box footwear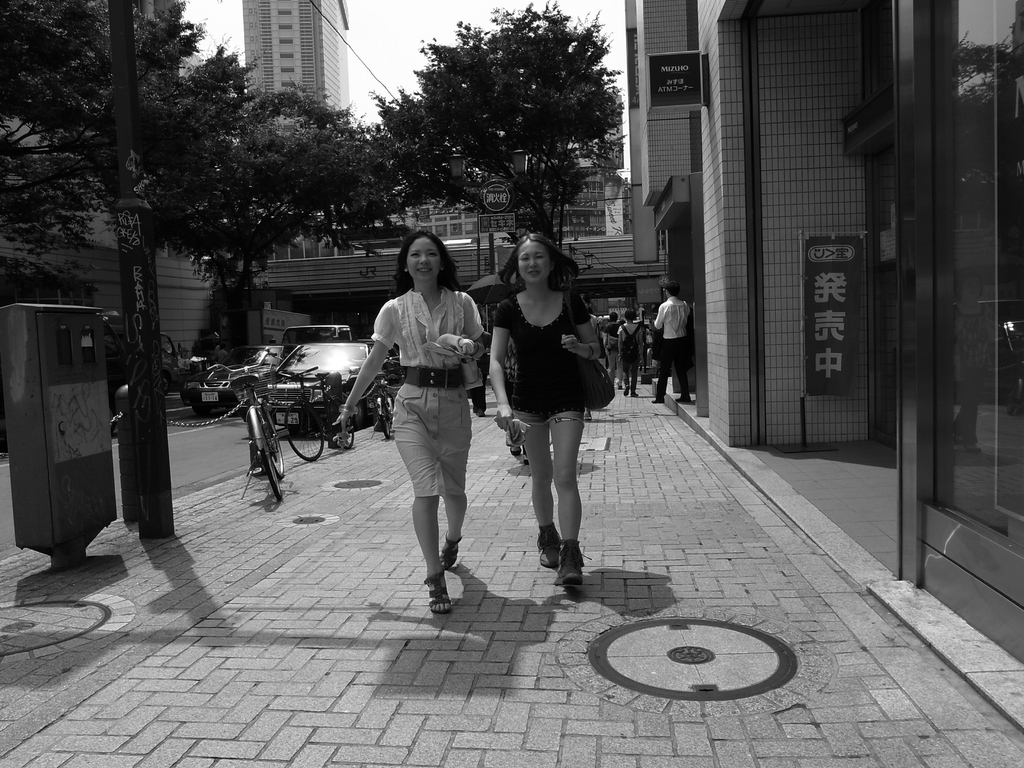
{"left": 651, "top": 396, "right": 666, "bottom": 403}
